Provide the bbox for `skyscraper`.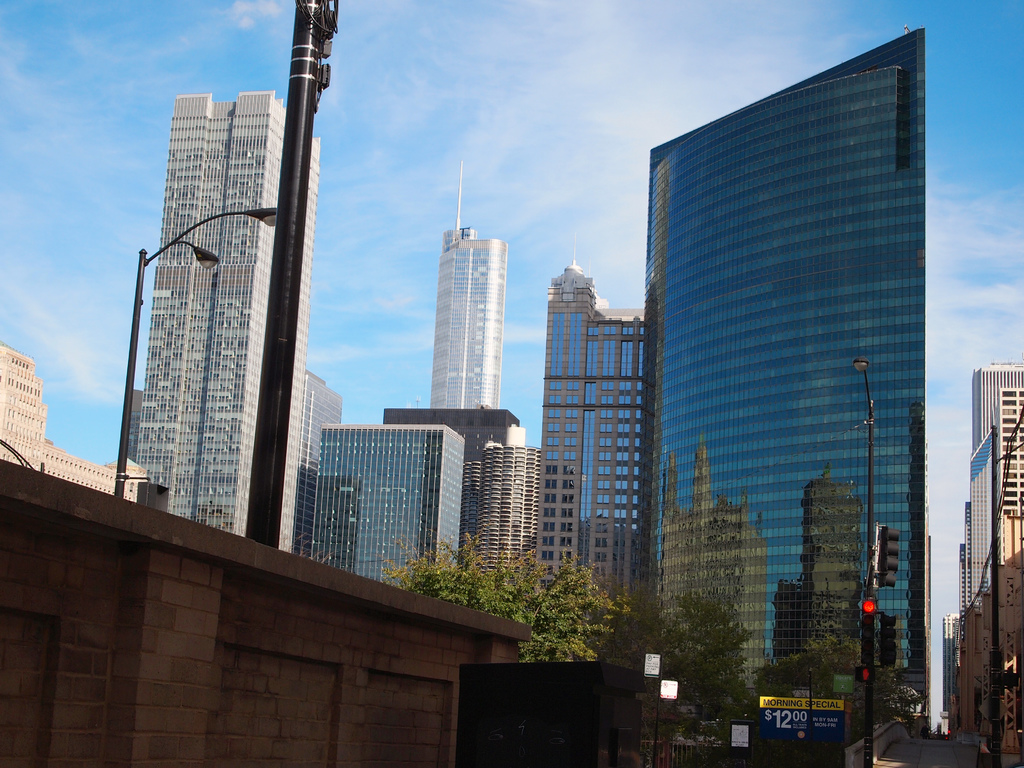
[118,86,306,554].
